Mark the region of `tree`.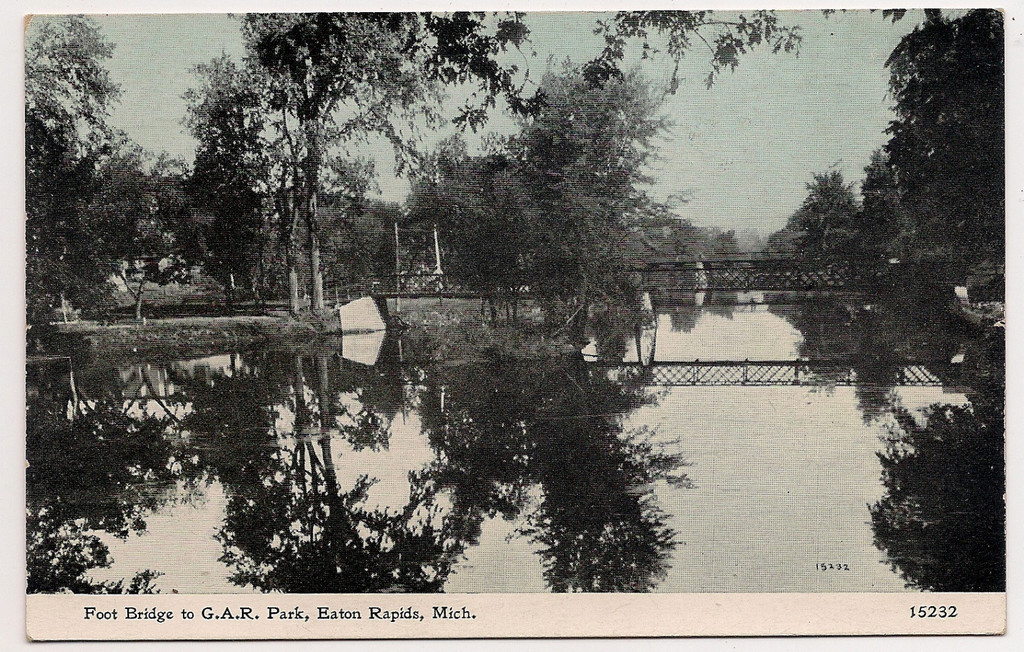
Region: x1=190, y1=51, x2=305, y2=316.
